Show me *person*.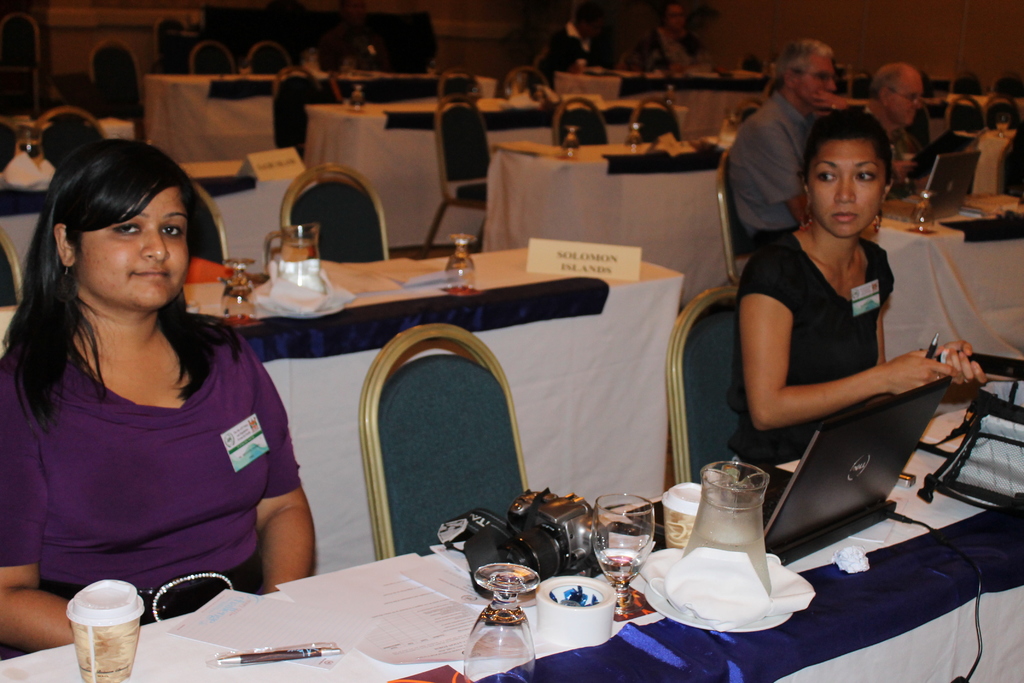
*person* is here: 729/104/988/482.
